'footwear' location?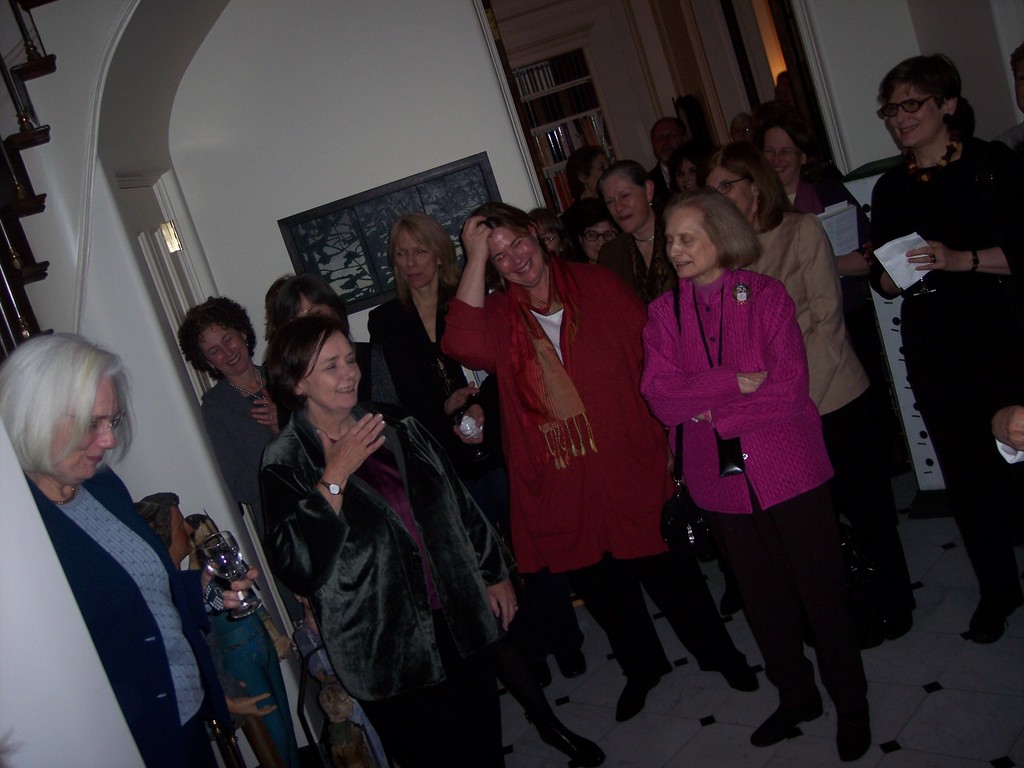
l=698, t=647, r=762, b=688
